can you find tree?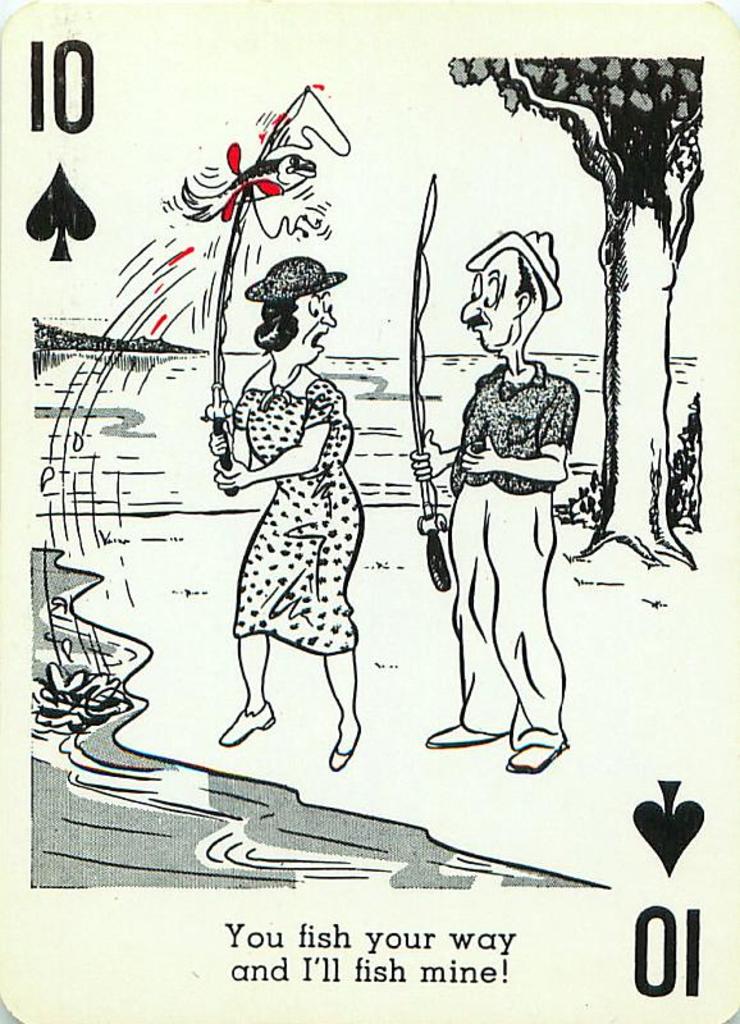
Yes, bounding box: x1=447 y1=45 x2=716 y2=582.
